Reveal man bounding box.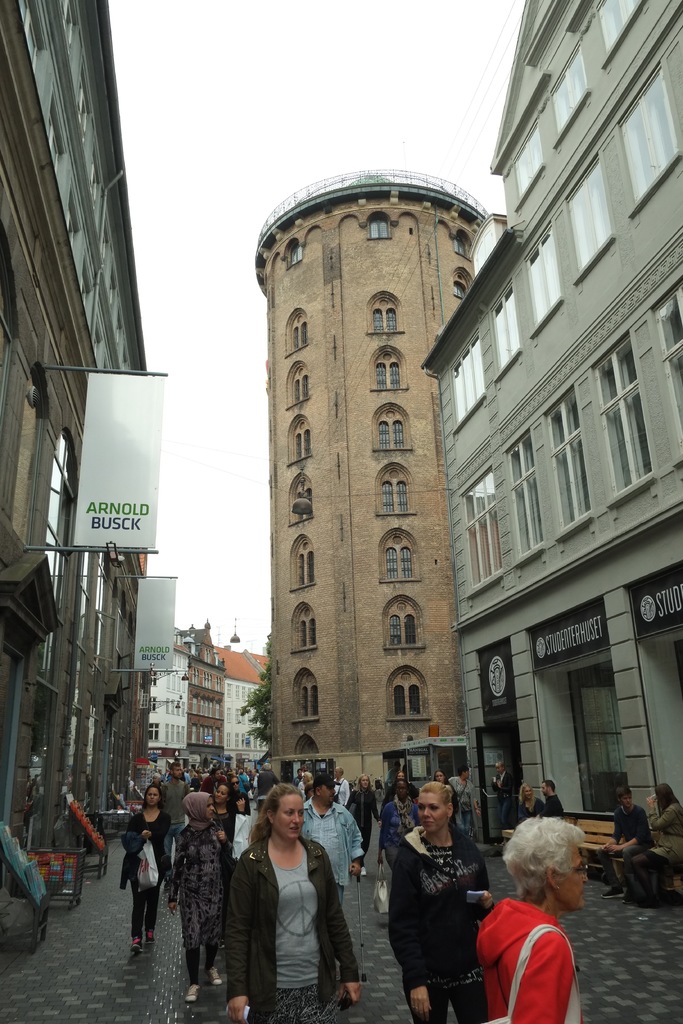
Revealed: {"left": 160, "top": 765, "right": 191, "bottom": 879}.
